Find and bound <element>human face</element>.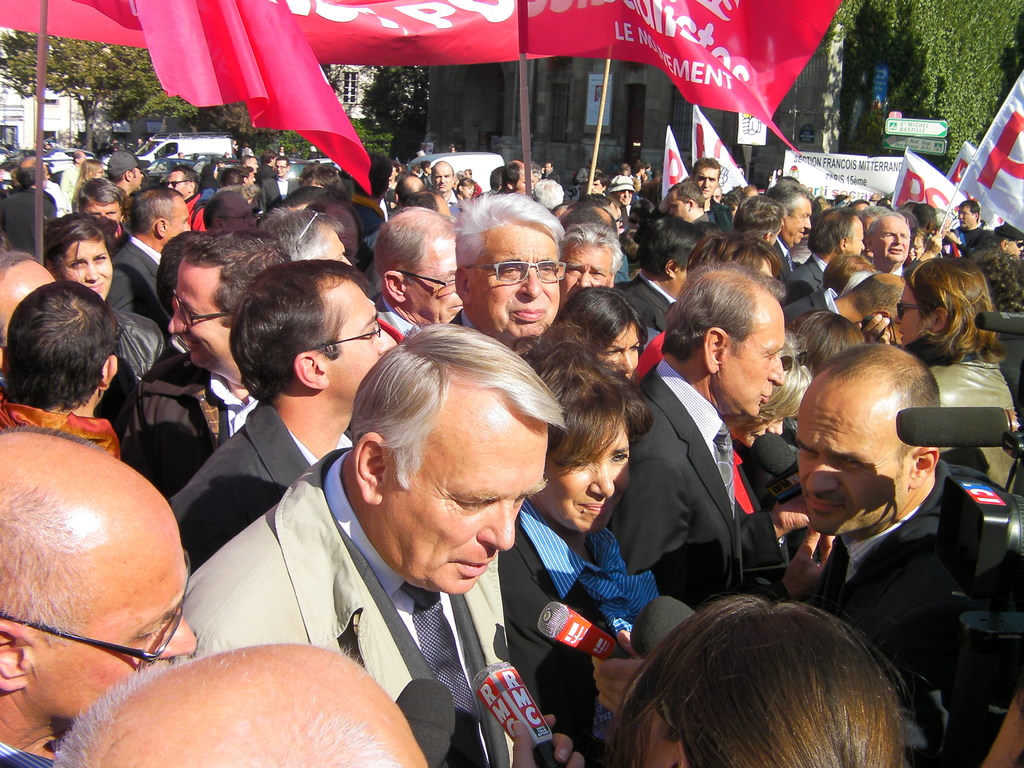
Bound: (x1=872, y1=219, x2=914, y2=261).
